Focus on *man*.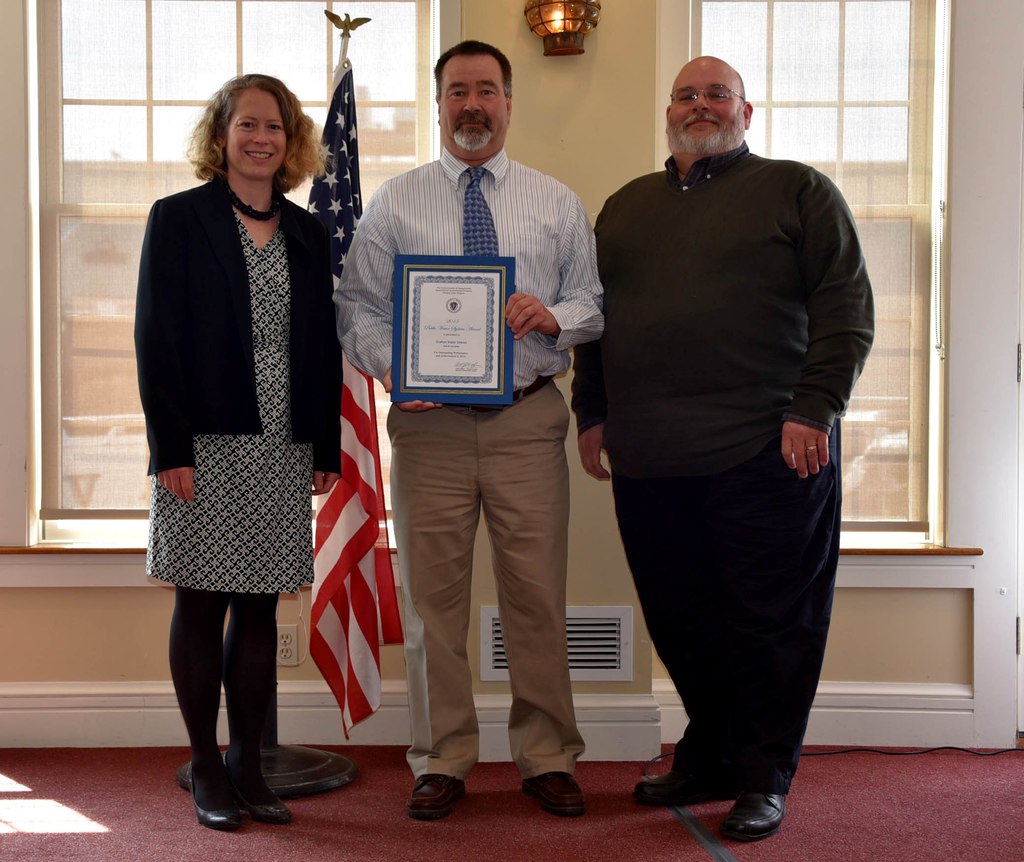
Focused at x1=564, y1=38, x2=887, y2=841.
